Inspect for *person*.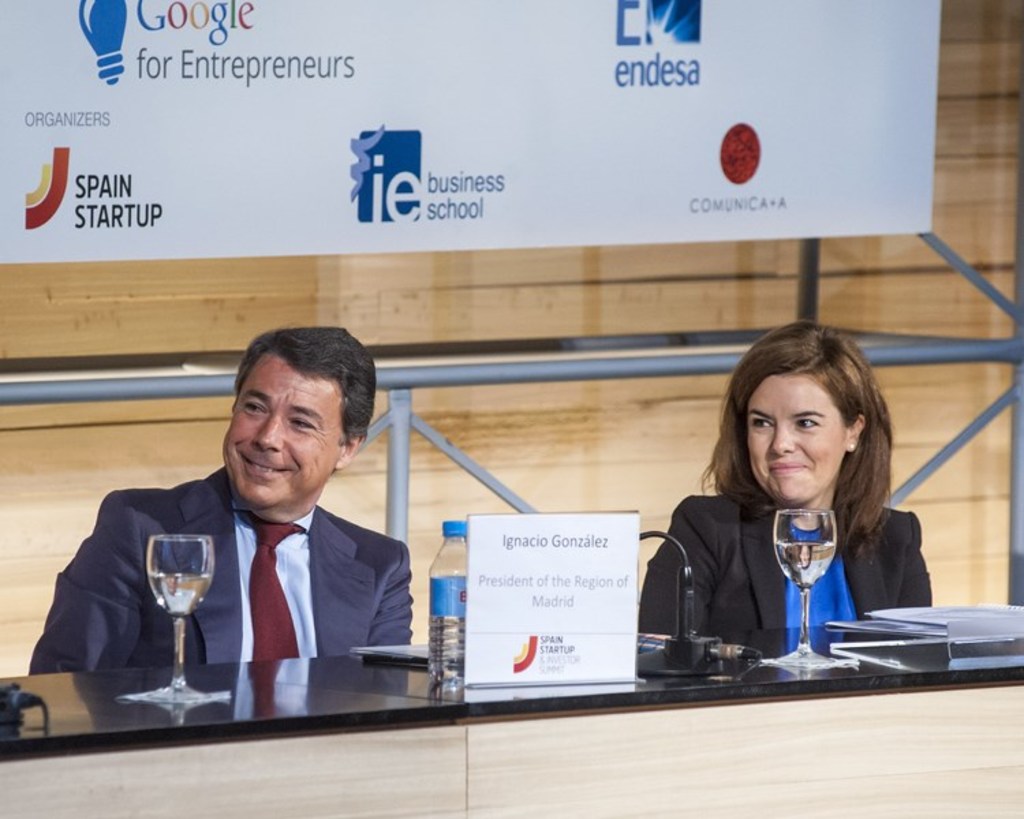
Inspection: {"x1": 25, "y1": 328, "x2": 421, "y2": 672}.
